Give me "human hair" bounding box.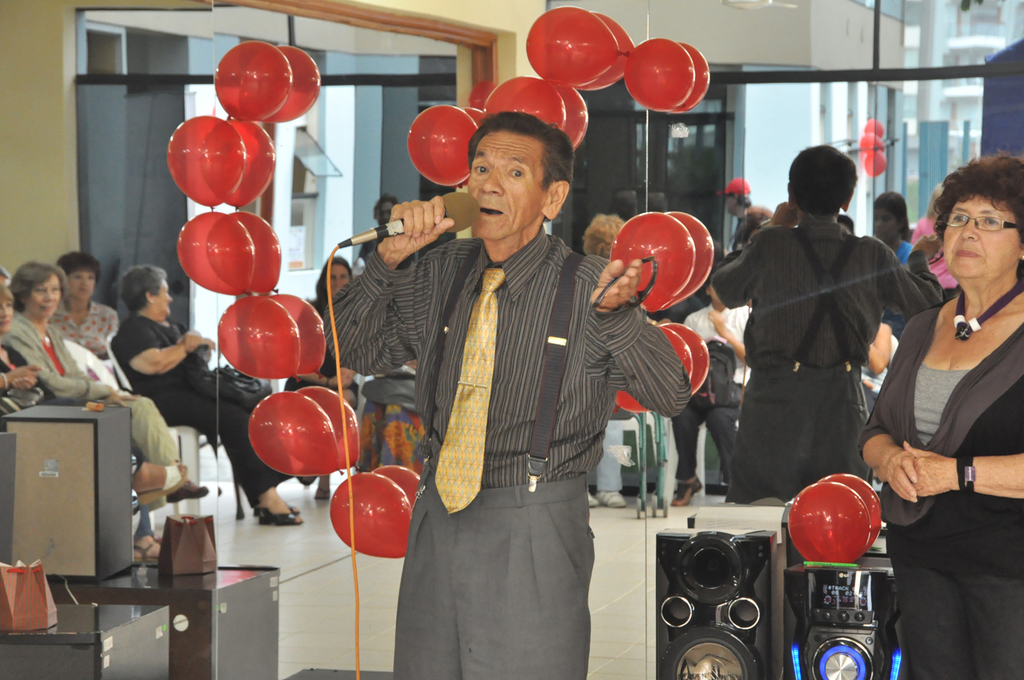
704, 258, 724, 302.
